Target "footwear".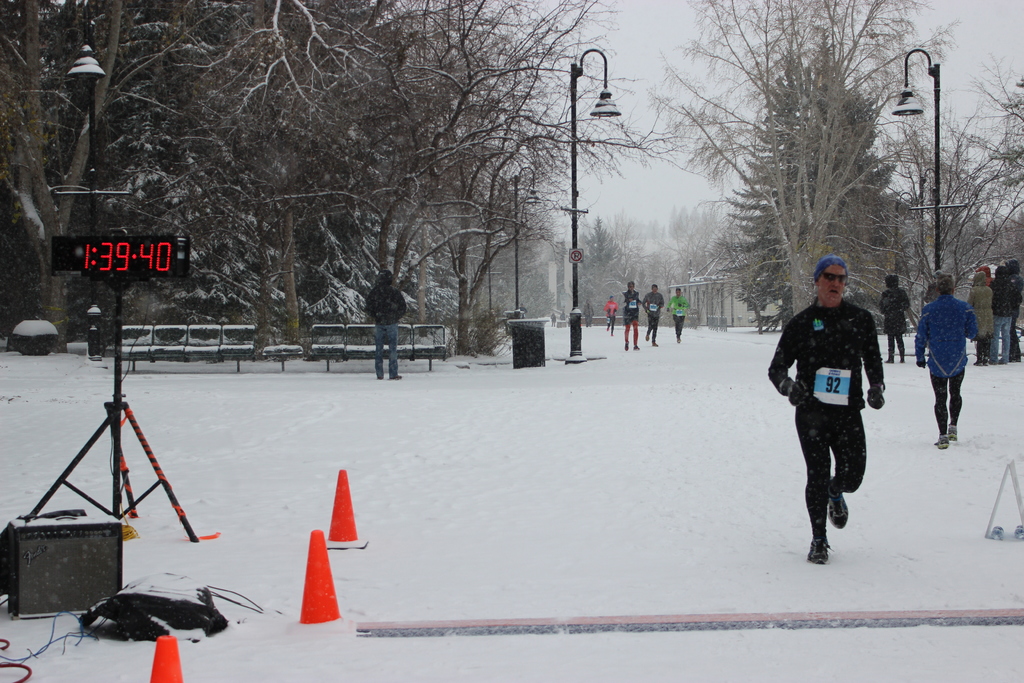
Target region: <box>936,435,945,450</box>.
